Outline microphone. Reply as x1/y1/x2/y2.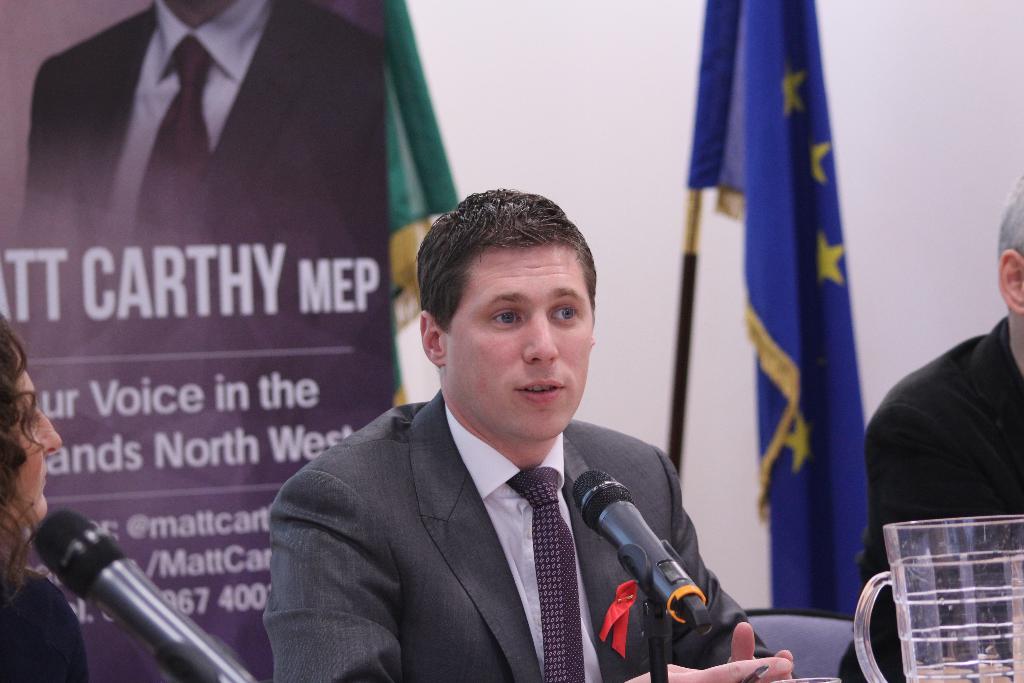
572/469/716/632.
